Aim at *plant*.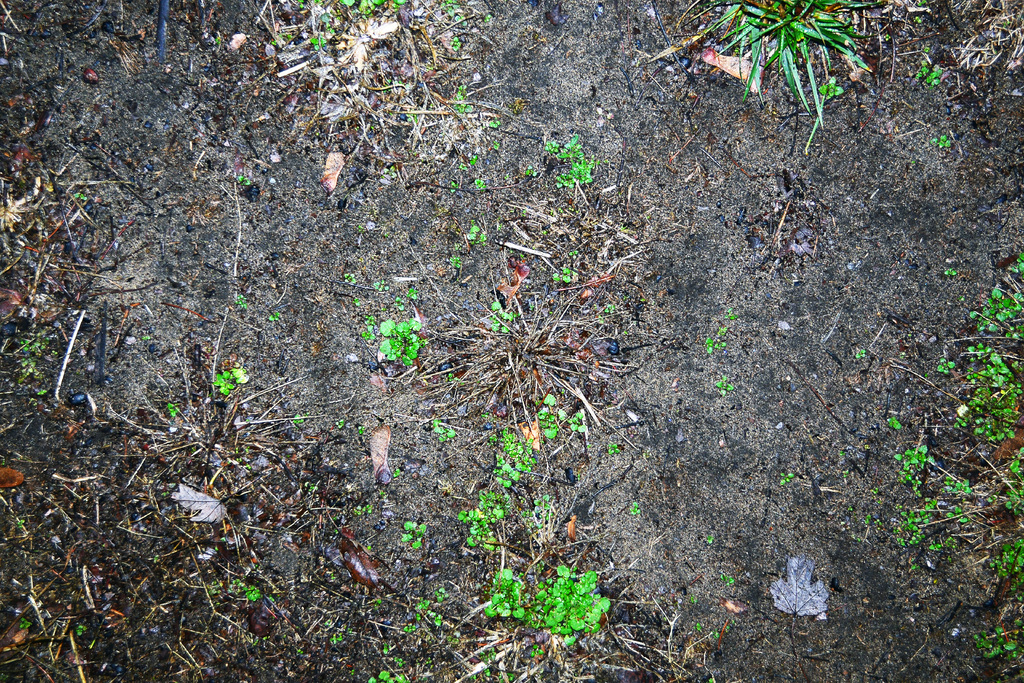
Aimed at rect(723, 306, 740, 320).
